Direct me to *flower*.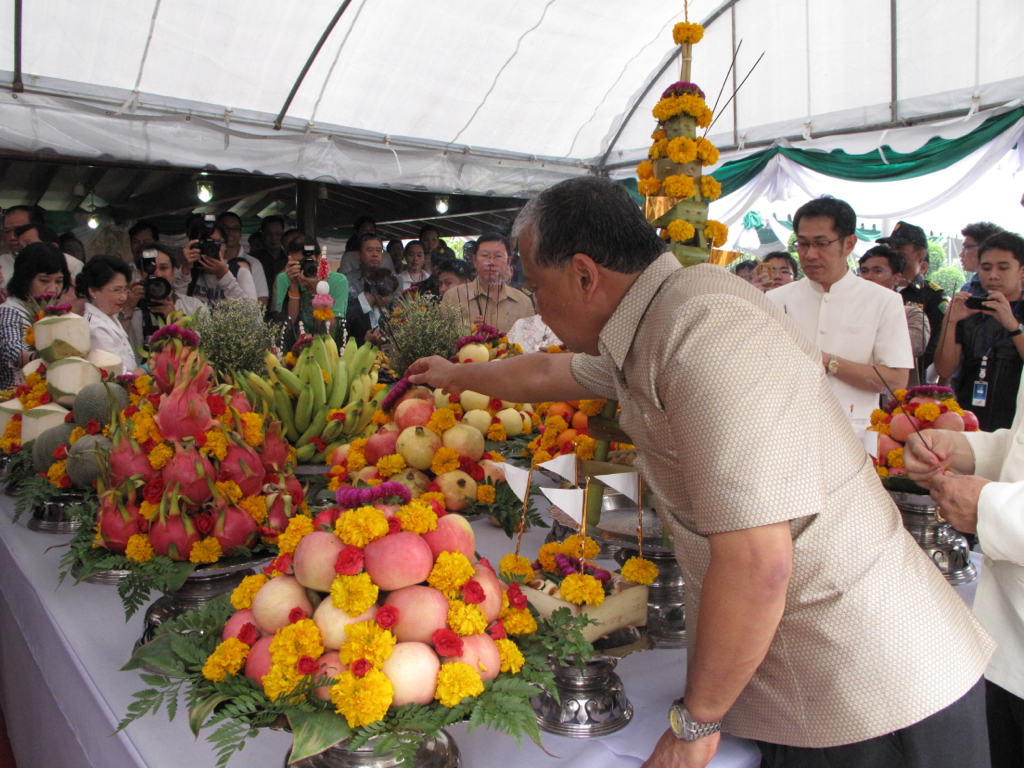
Direction: 432, 659, 479, 710.
